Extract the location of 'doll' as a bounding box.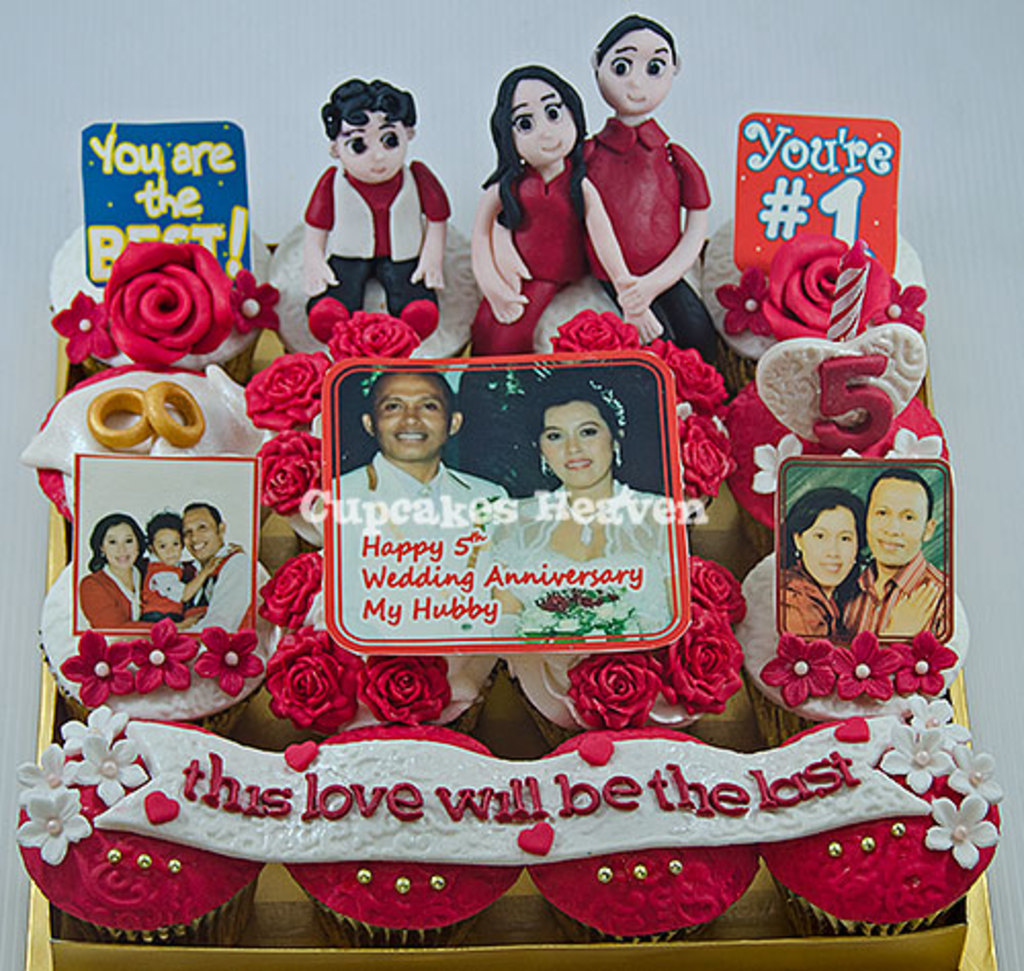
bbox=(469, 57, 655, 354).
